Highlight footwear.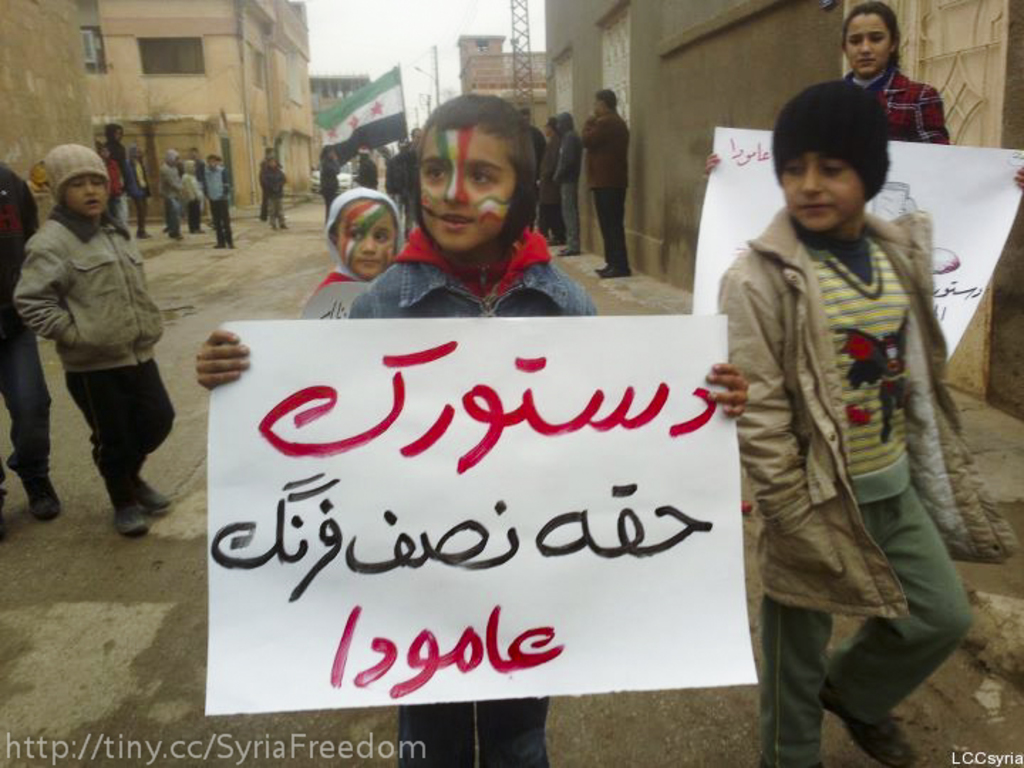
Highlighted region: 132/472/169/511.
